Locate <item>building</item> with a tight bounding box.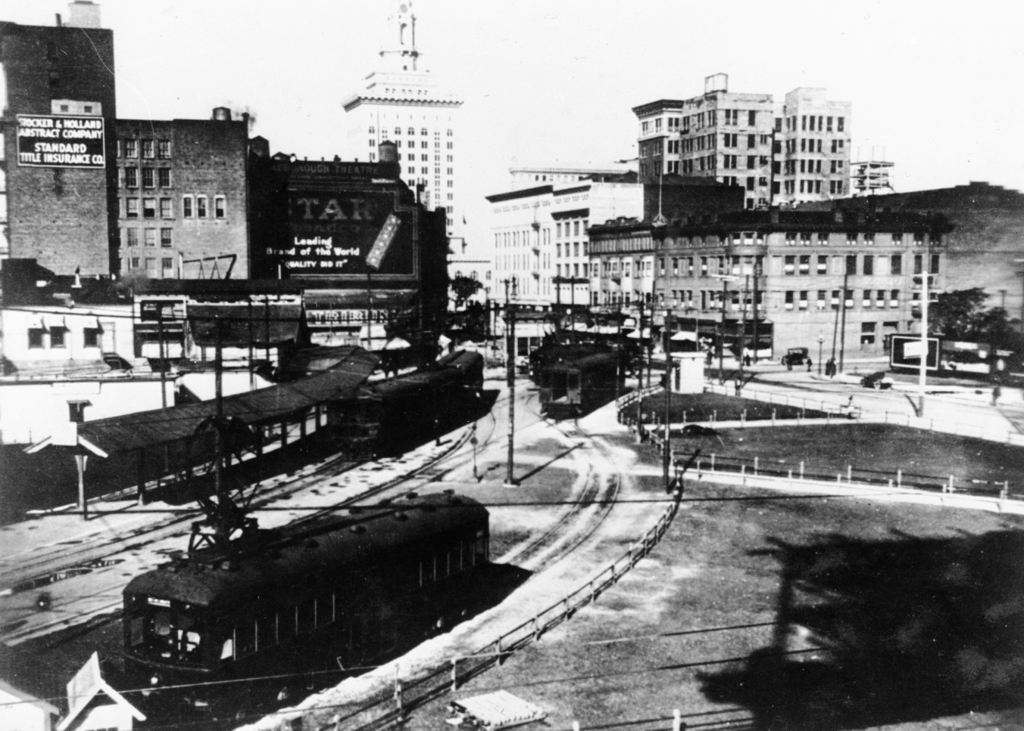
BBox(273, 145, 447, 336).
